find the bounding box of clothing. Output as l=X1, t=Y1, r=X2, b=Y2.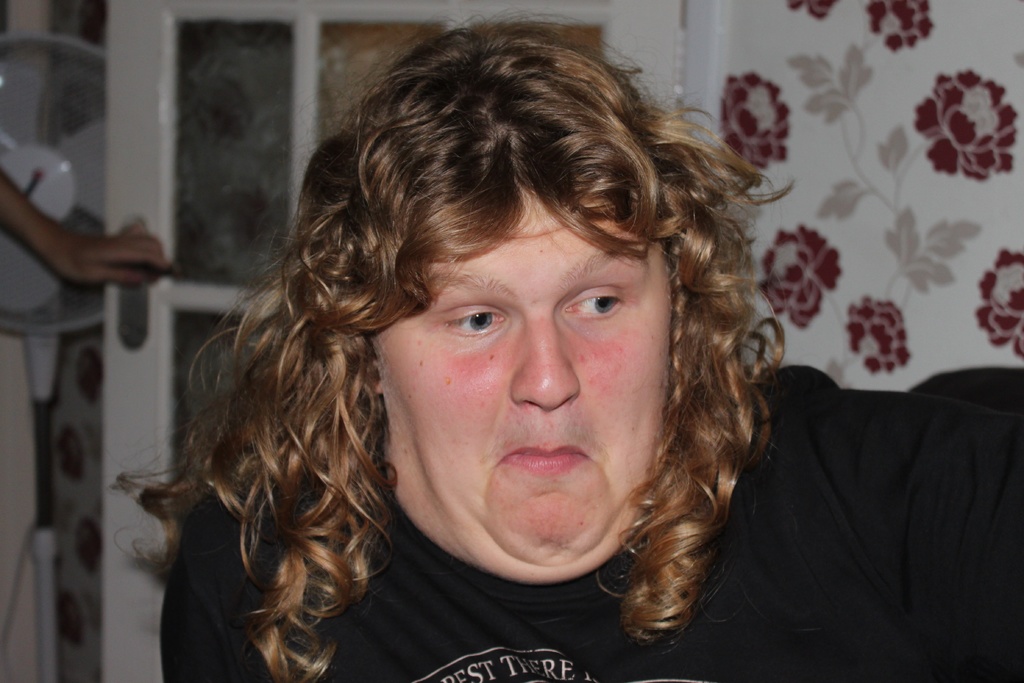
l=175, t=358, r=1023, b=682.
